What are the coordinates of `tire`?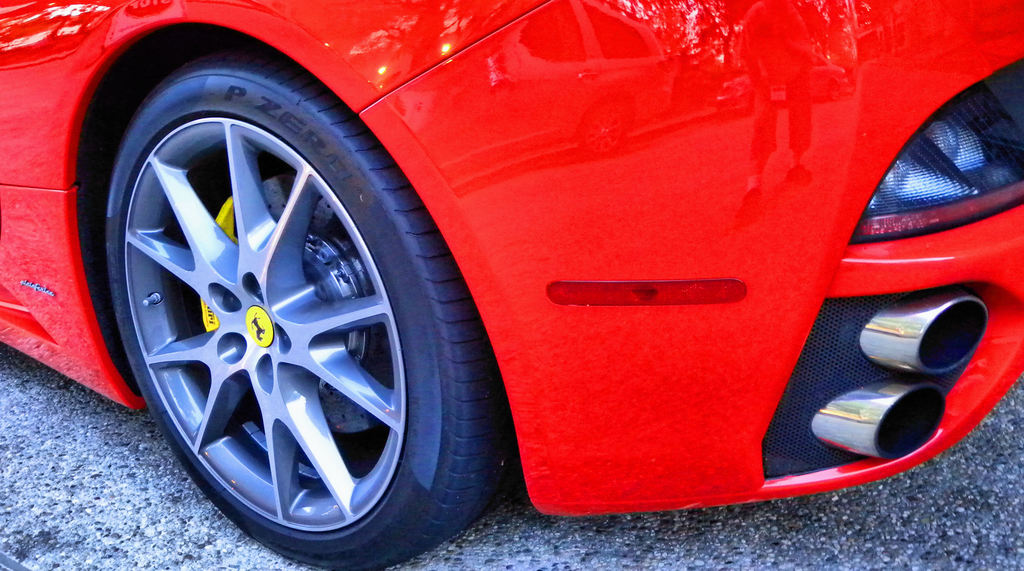
48,56,516,570.
